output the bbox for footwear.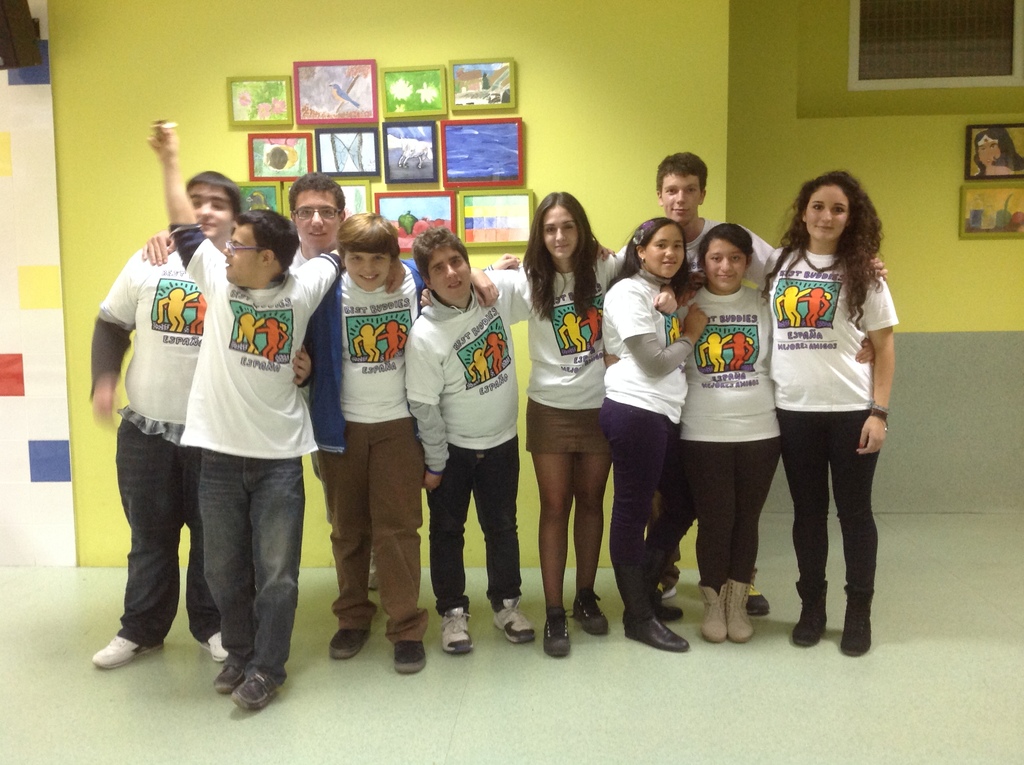
bbox(659, 606, 685, 620).
